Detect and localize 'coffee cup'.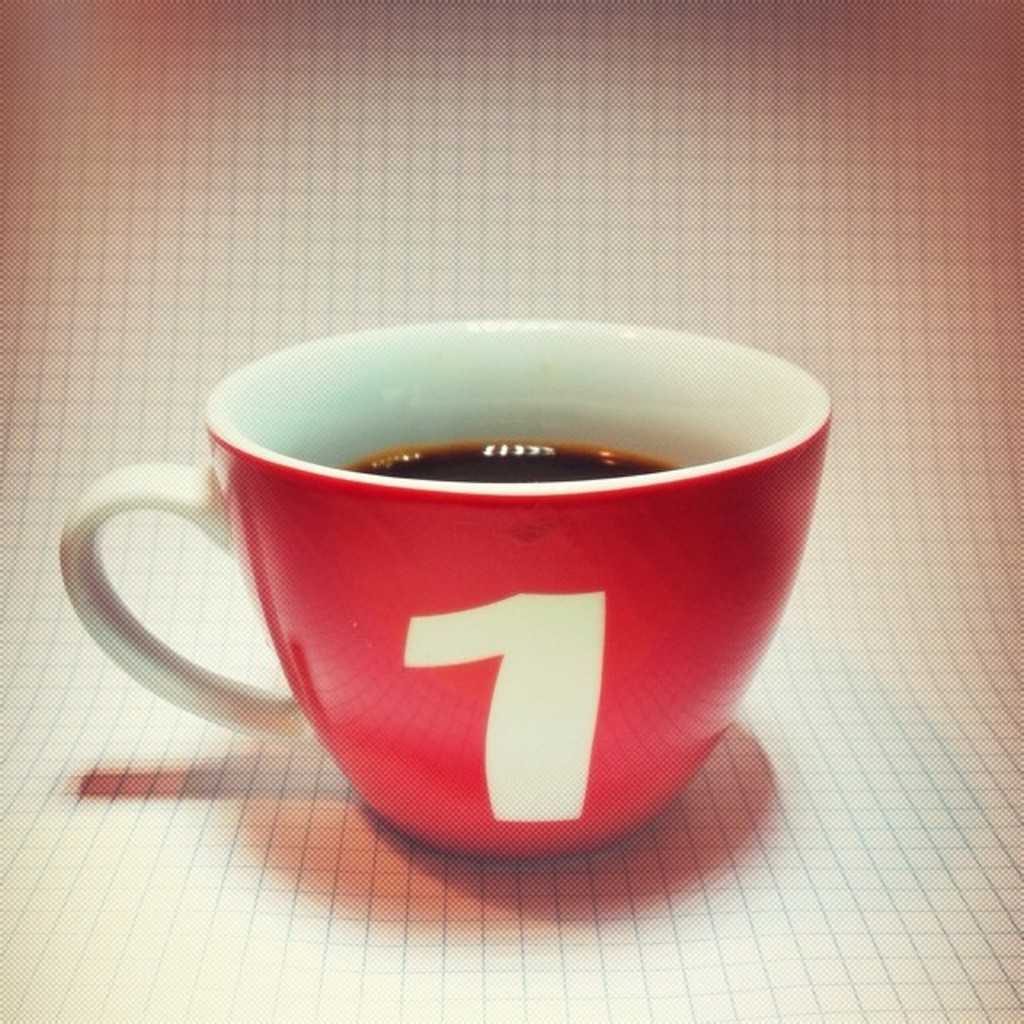
Localized at [53, 312, 838, 862].
